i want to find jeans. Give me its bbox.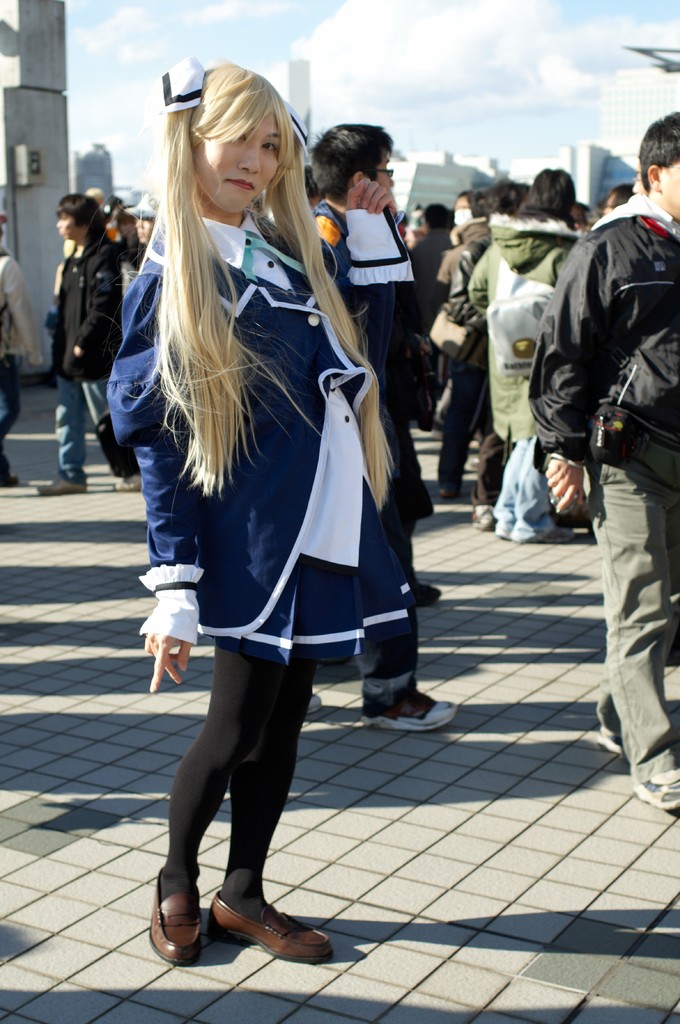
bbox=(53, 374, 112, 480).
